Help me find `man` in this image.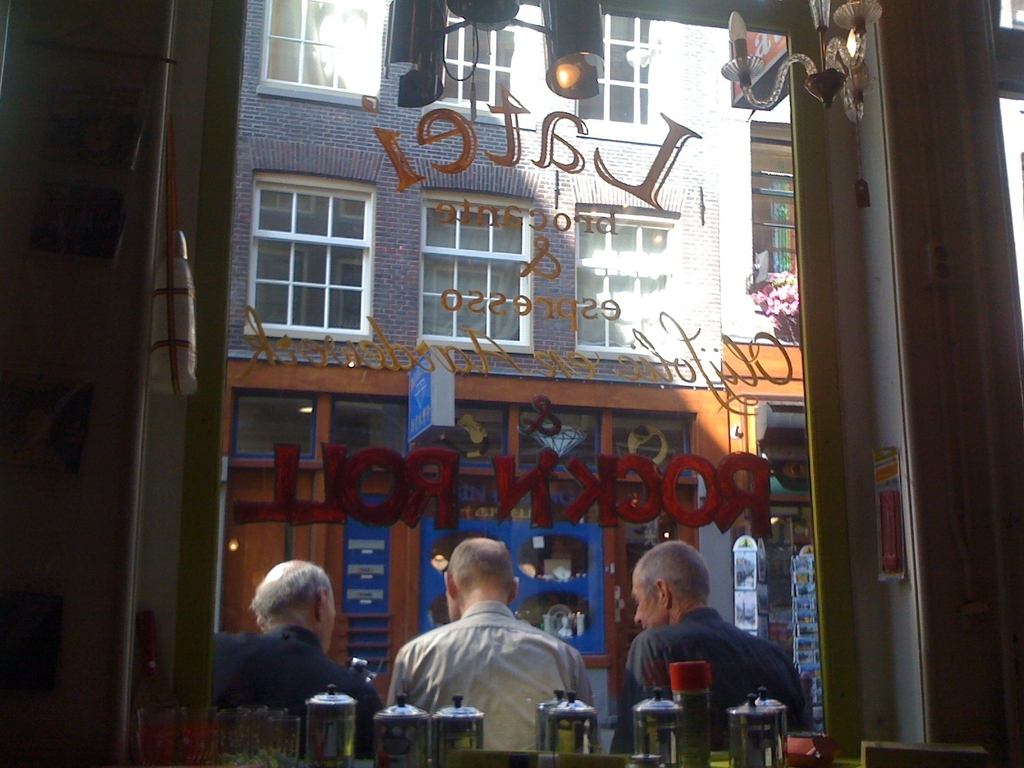
Found it: bbox=(370, 541, 602, 767).
